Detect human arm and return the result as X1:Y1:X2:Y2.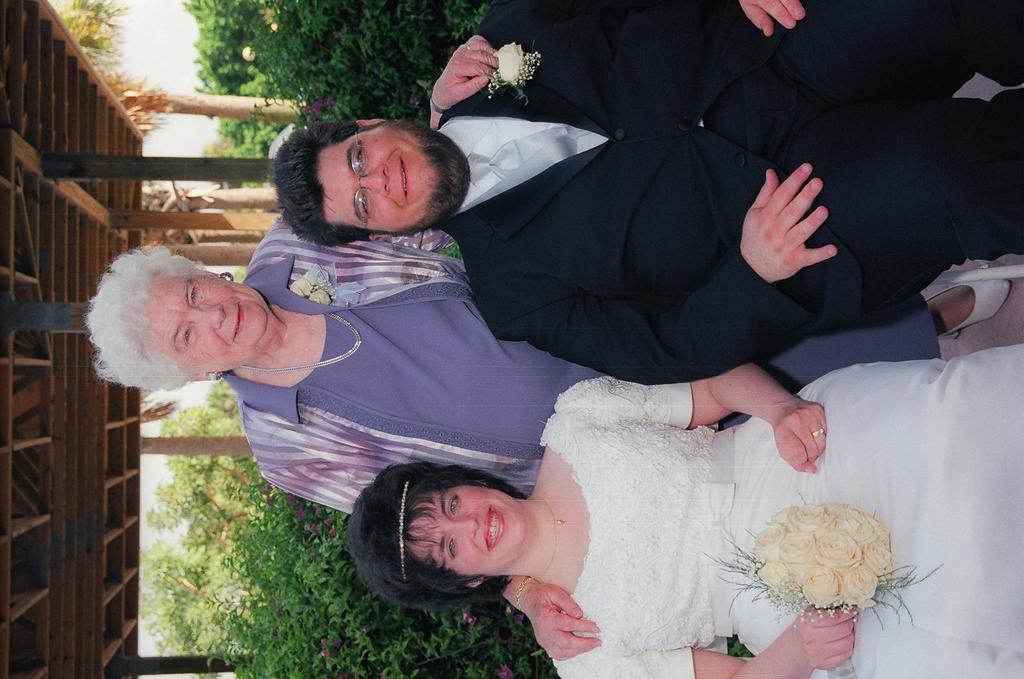
497:573:605:663.
